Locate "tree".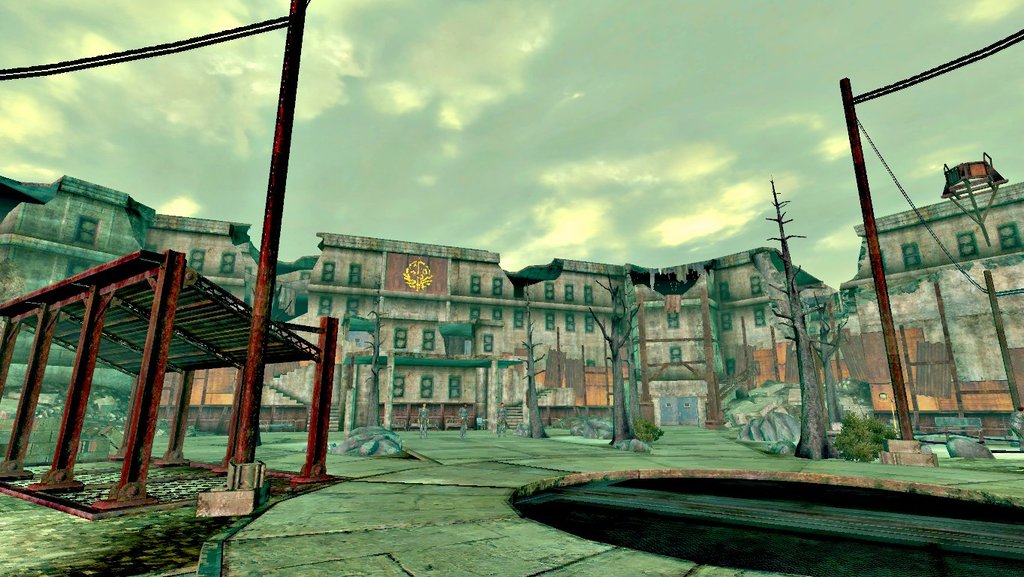
Bounding box: select_region(365, 312, 392, 426).
